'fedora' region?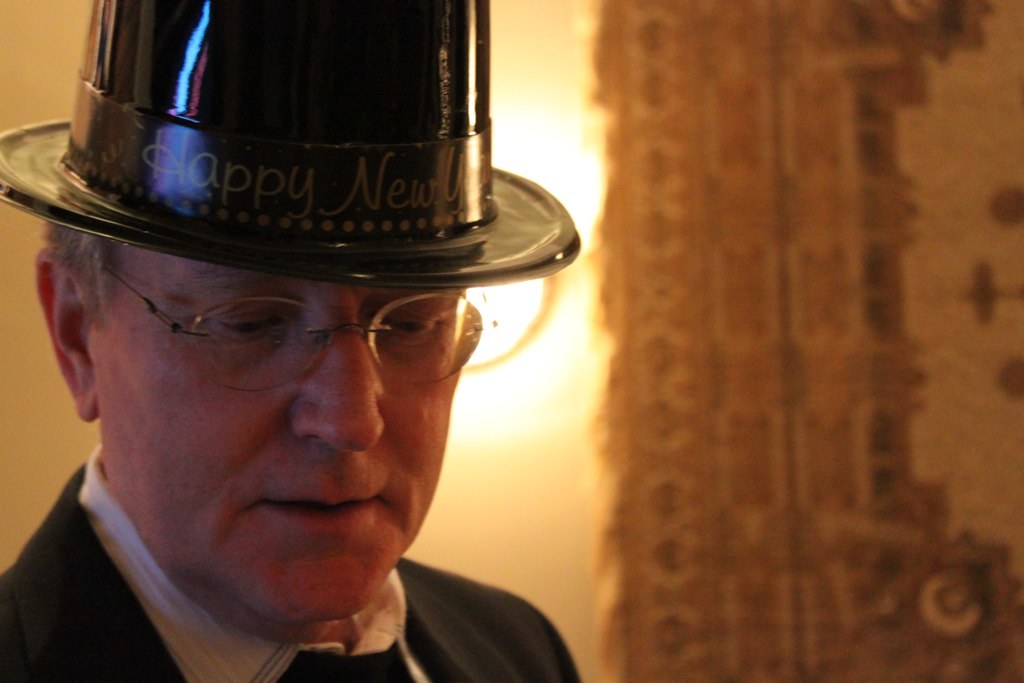
pyautogui.locateOnScreen(0, 0, 578, 286)
